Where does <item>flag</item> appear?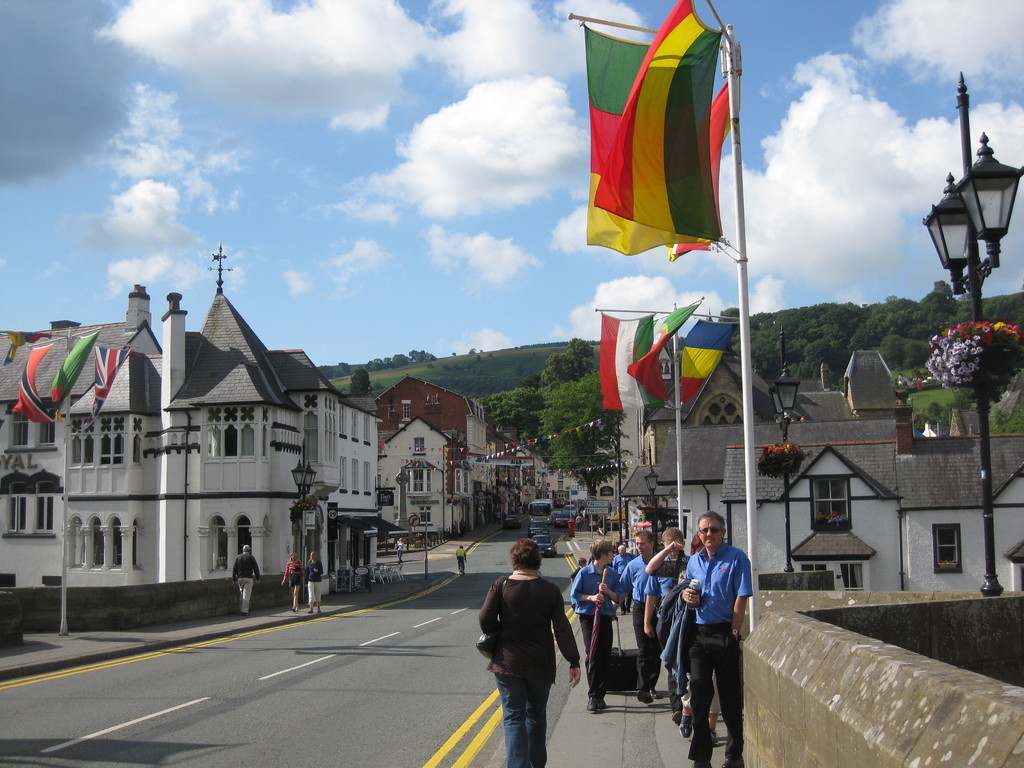
Appears at [x1=49, y1=326, x2=100, y2=412].
